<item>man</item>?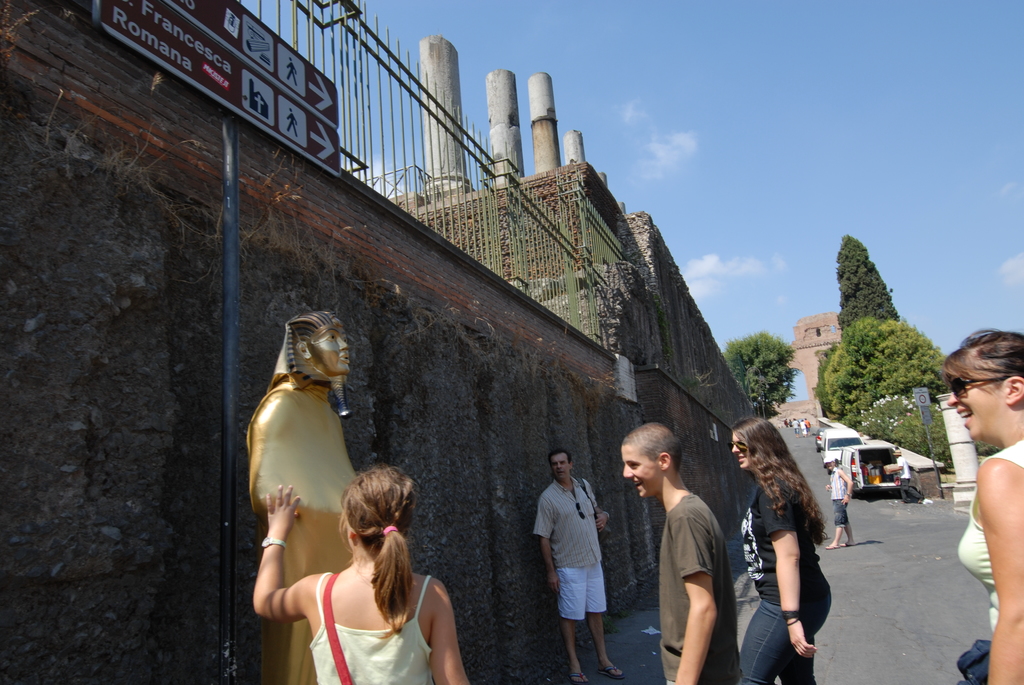
Rect(825, 450, 857, 554)
